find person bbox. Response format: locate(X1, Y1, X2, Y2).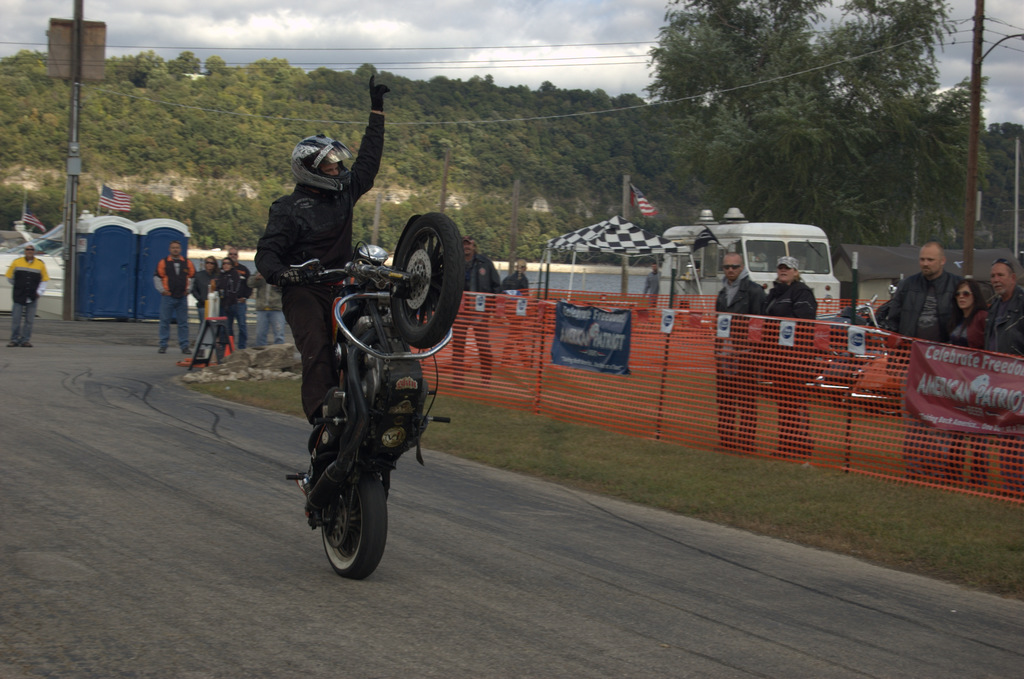
locate(756, 256, 820, 459).
